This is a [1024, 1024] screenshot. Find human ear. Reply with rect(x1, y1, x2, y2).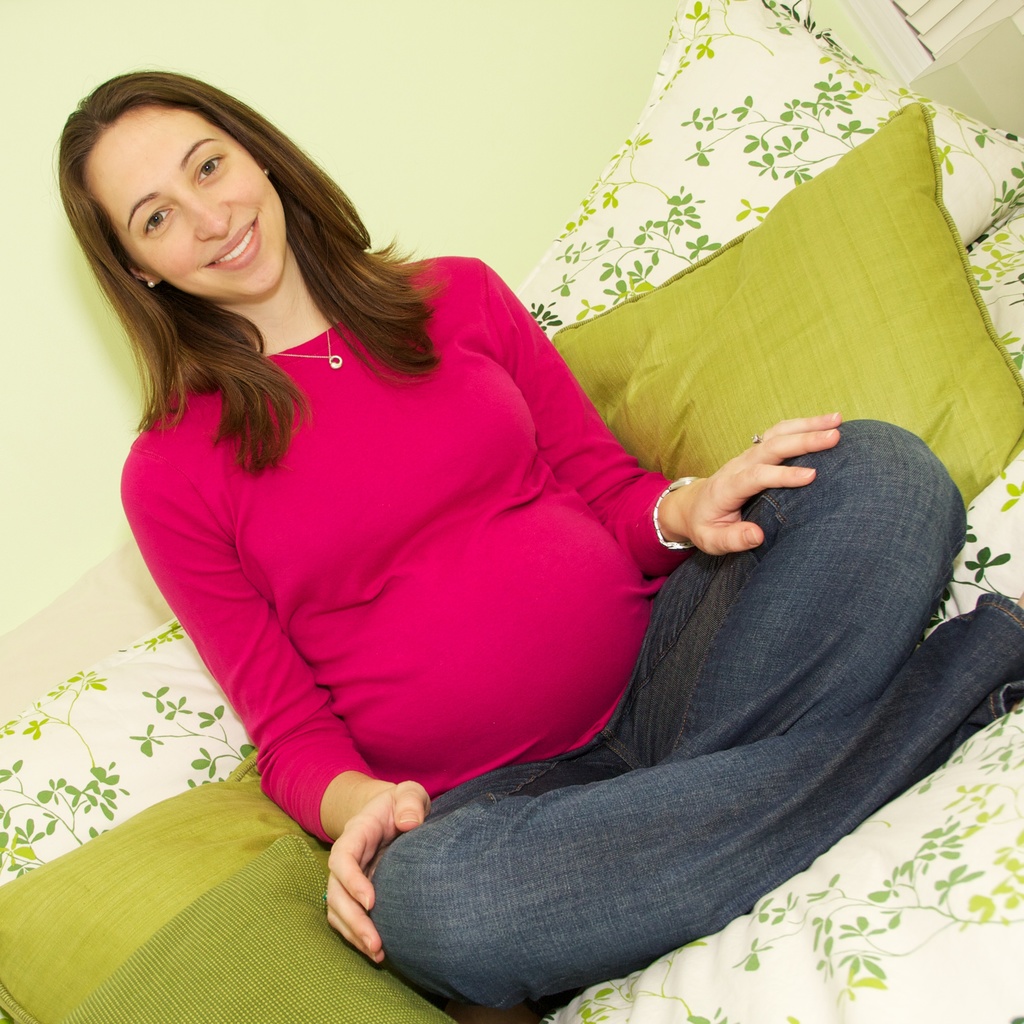
rect(255, 155, 271, 175).
